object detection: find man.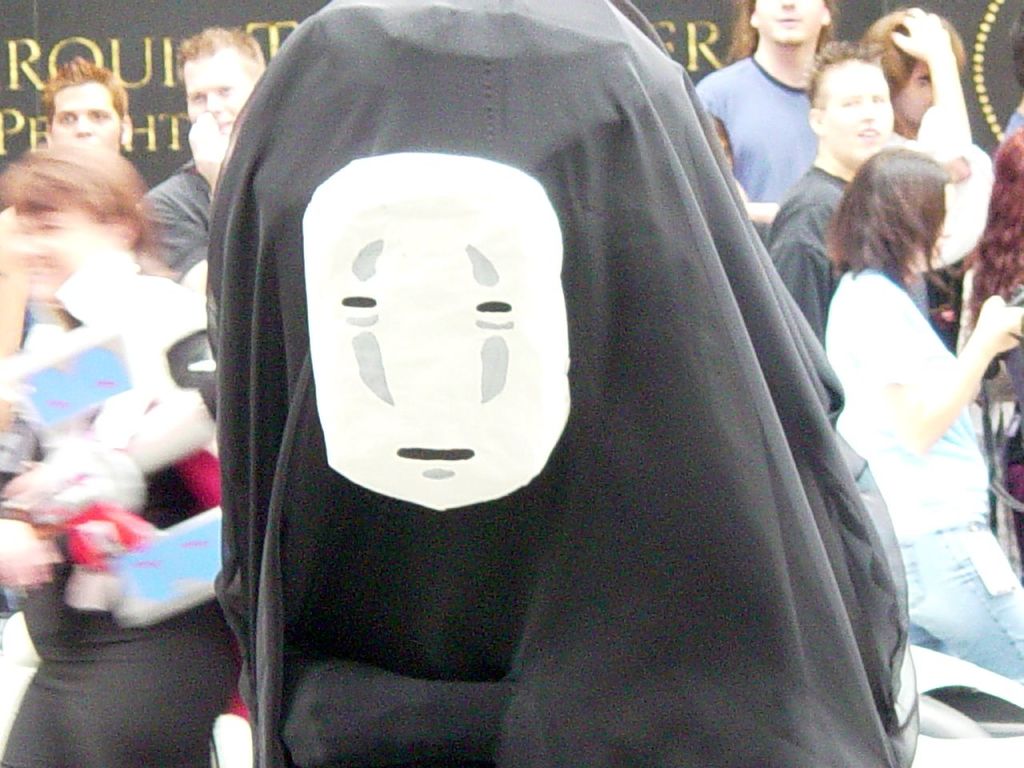
(686,0,828,201).
